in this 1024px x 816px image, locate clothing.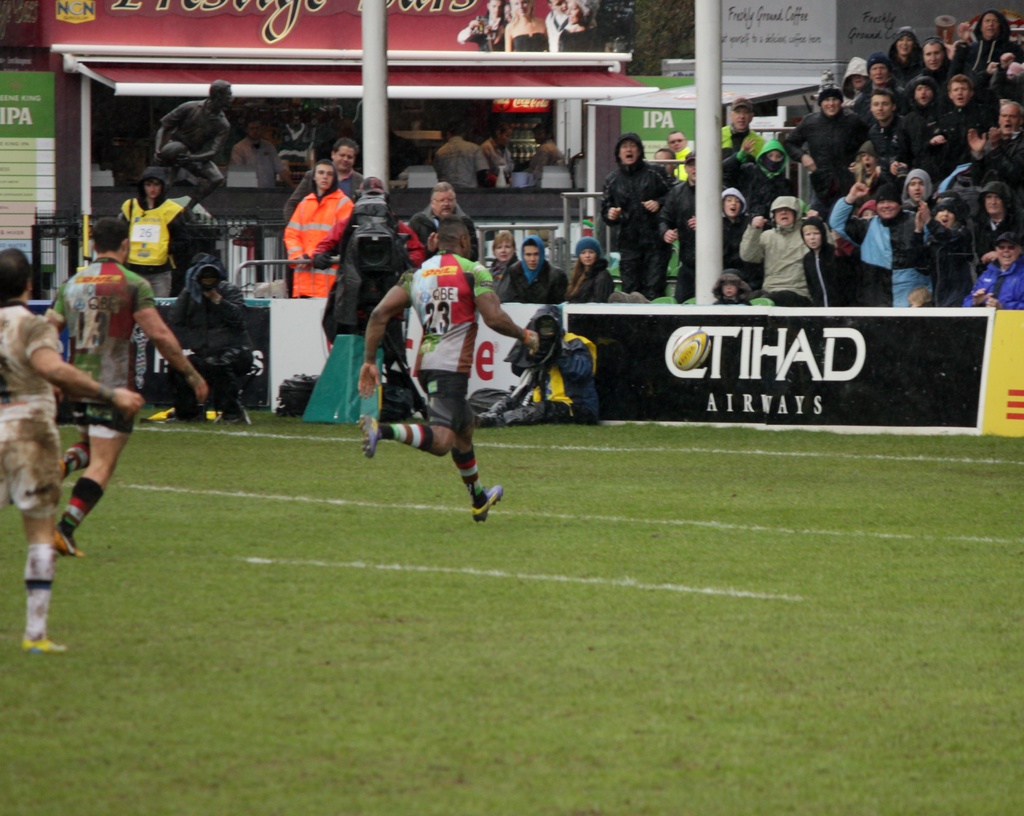
Bounding box: [x1=743, y1=190, x2=842, y2=293].
